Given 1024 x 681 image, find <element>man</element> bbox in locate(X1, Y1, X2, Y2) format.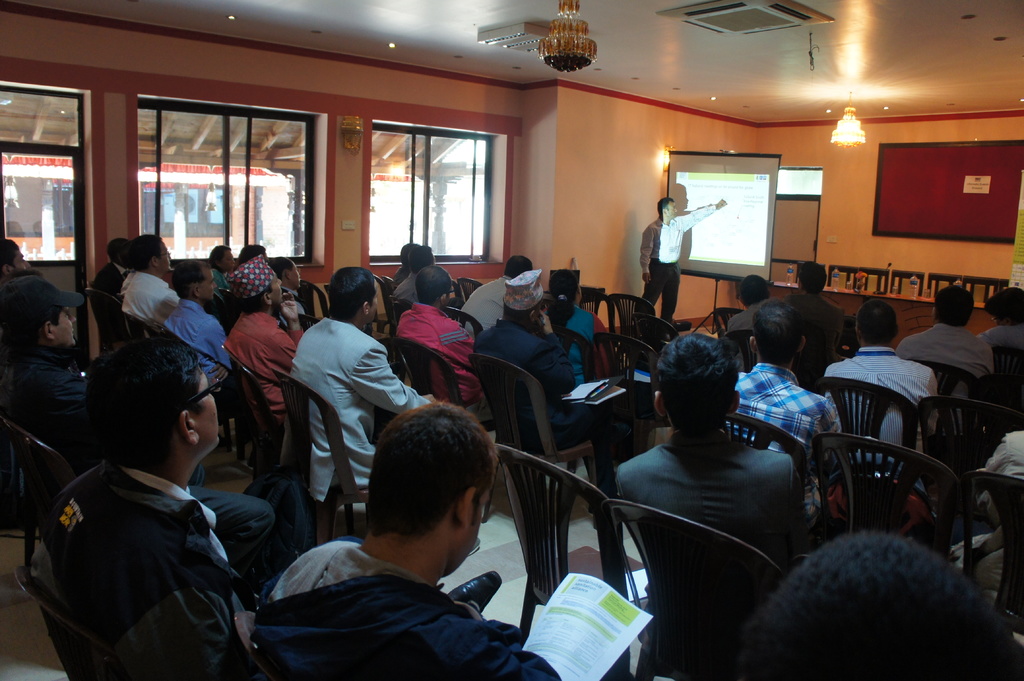
locate(395, 246, 435, 307).
